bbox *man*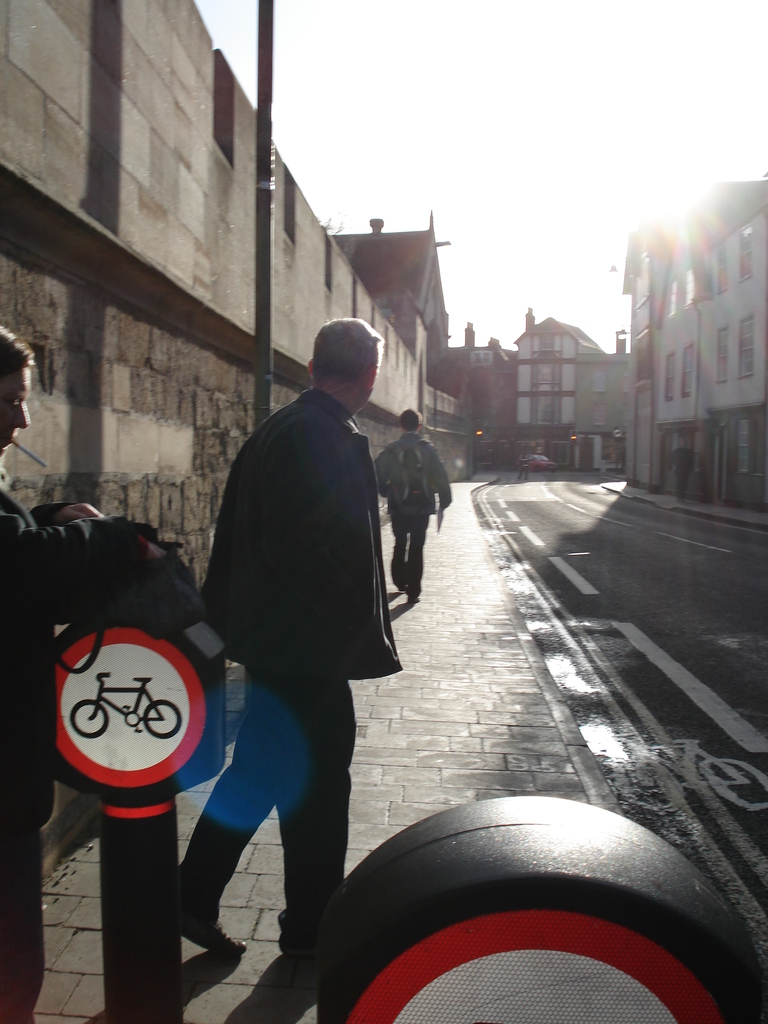
{"x1": 372, "y1": 405, "x2": 449, "y2": 599}
